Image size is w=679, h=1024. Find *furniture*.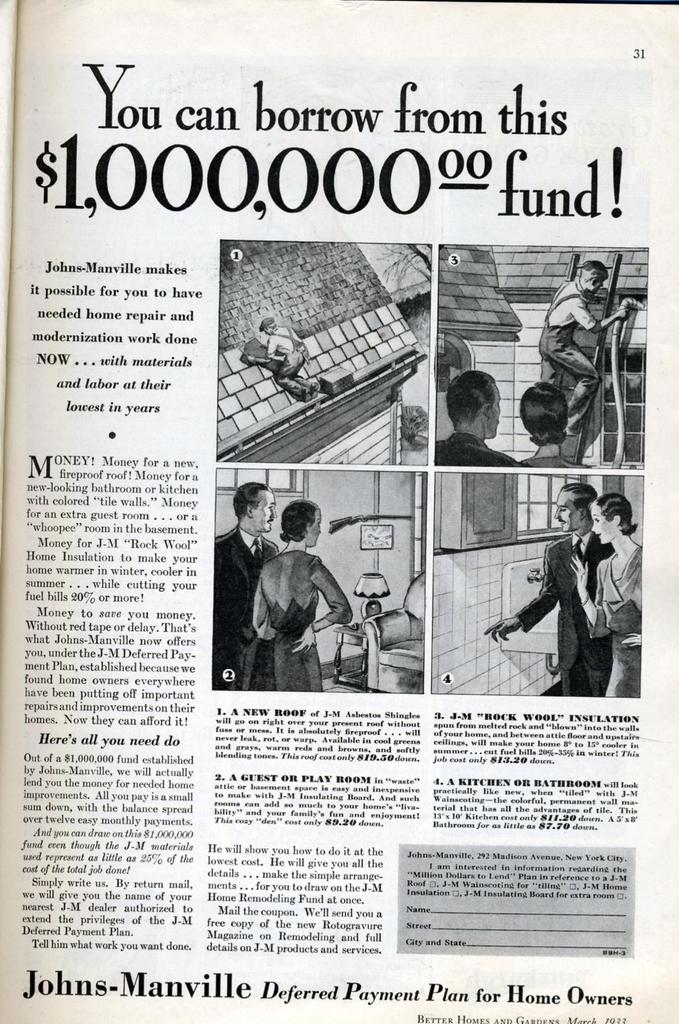
[left=330, top=620, right=365, bottom=694].
